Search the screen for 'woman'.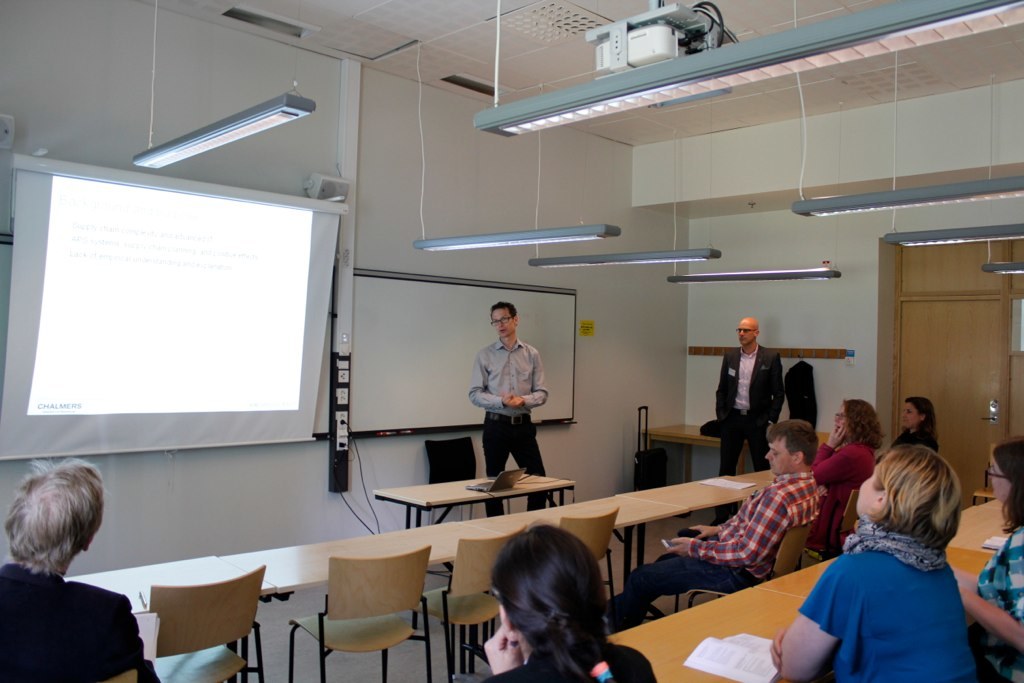
Found at 776 456 981 673.
